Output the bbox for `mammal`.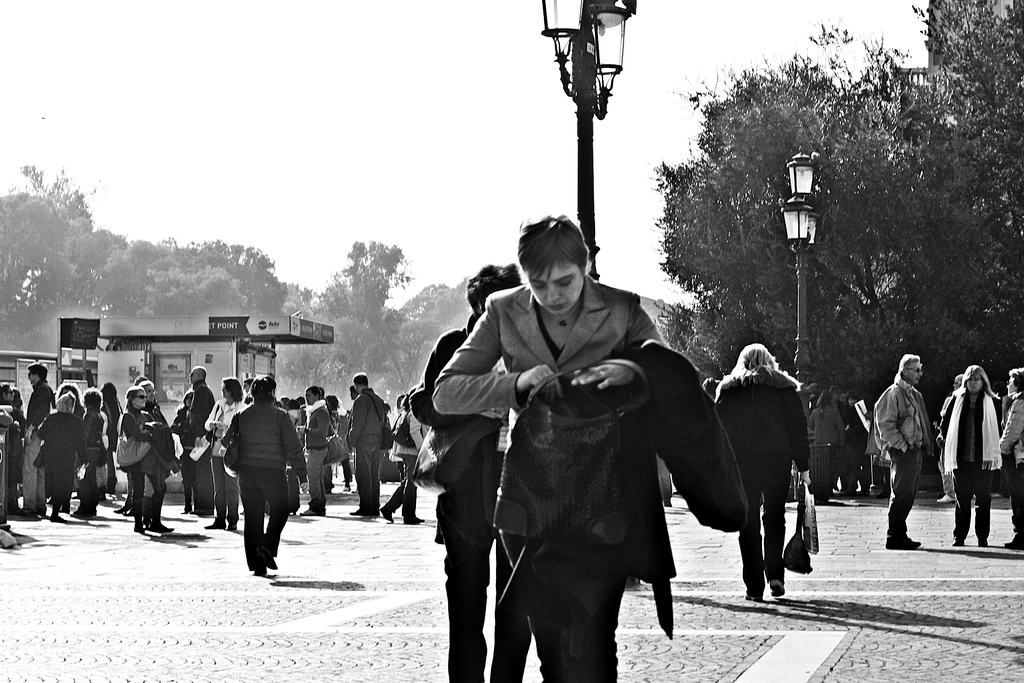
(left=169, top=386, right=201, bottom=513).
